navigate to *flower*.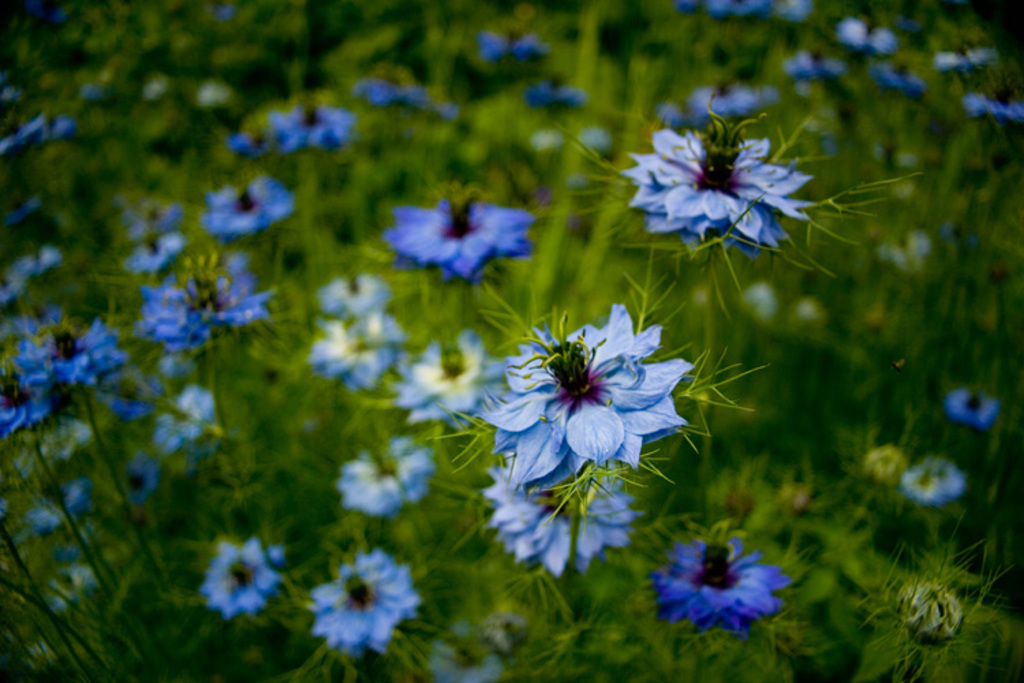
Navigation target: [left=115, top=454, right=161, bottom=503].
